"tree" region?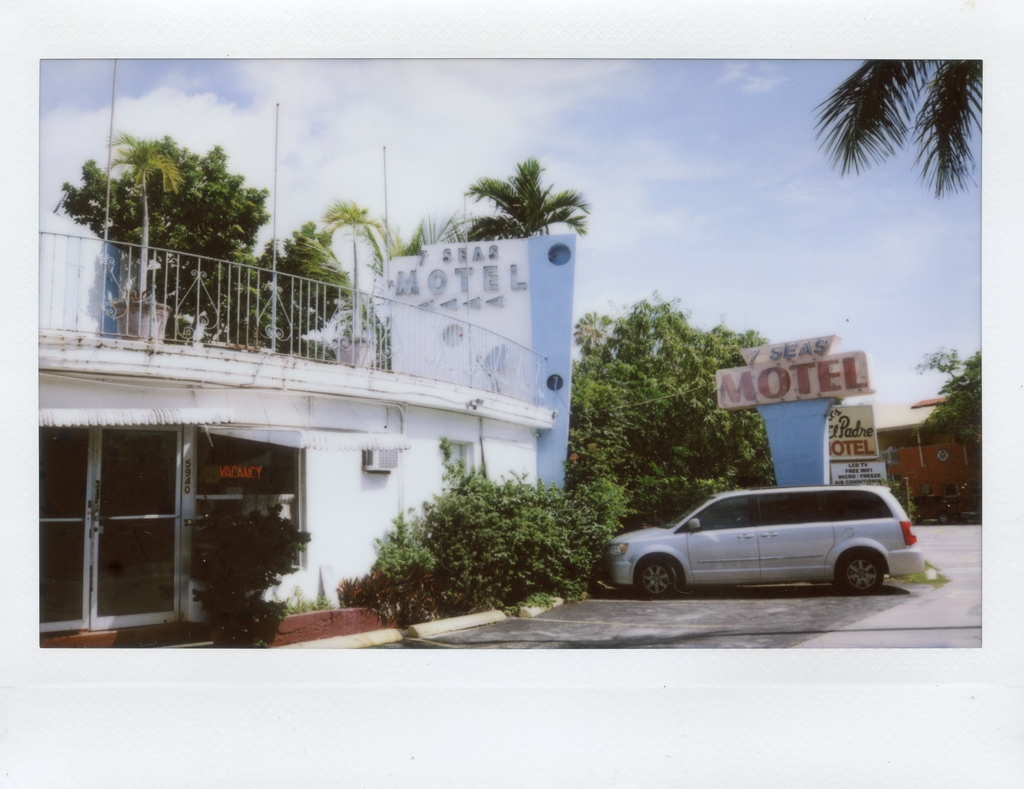
802 59 982 201
